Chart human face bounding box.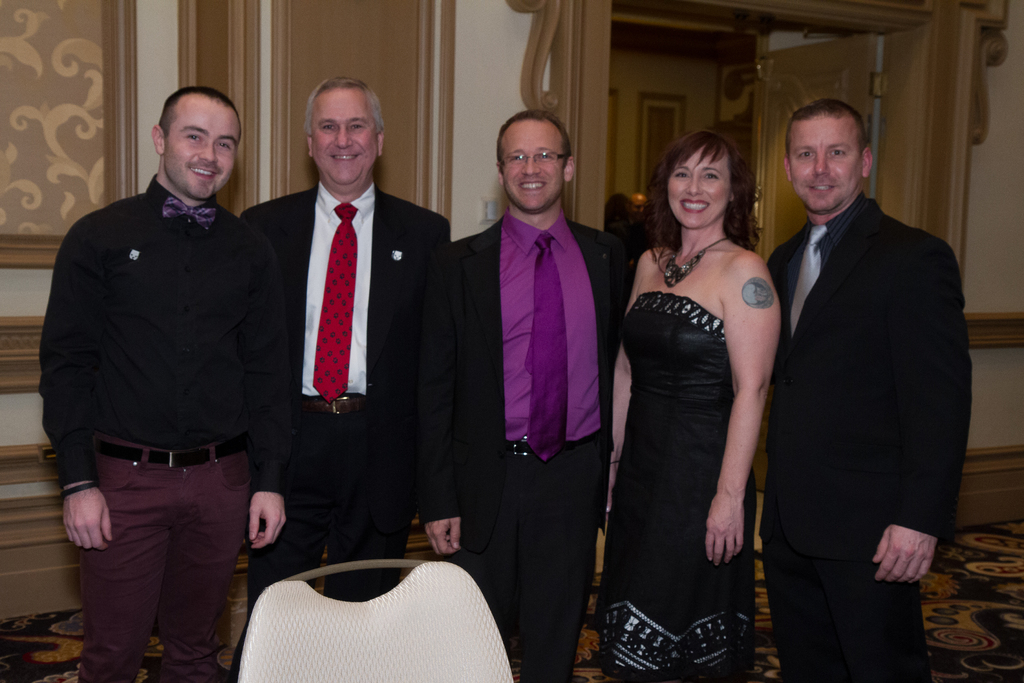
Charted: detection(671, 151, 730, 224).
